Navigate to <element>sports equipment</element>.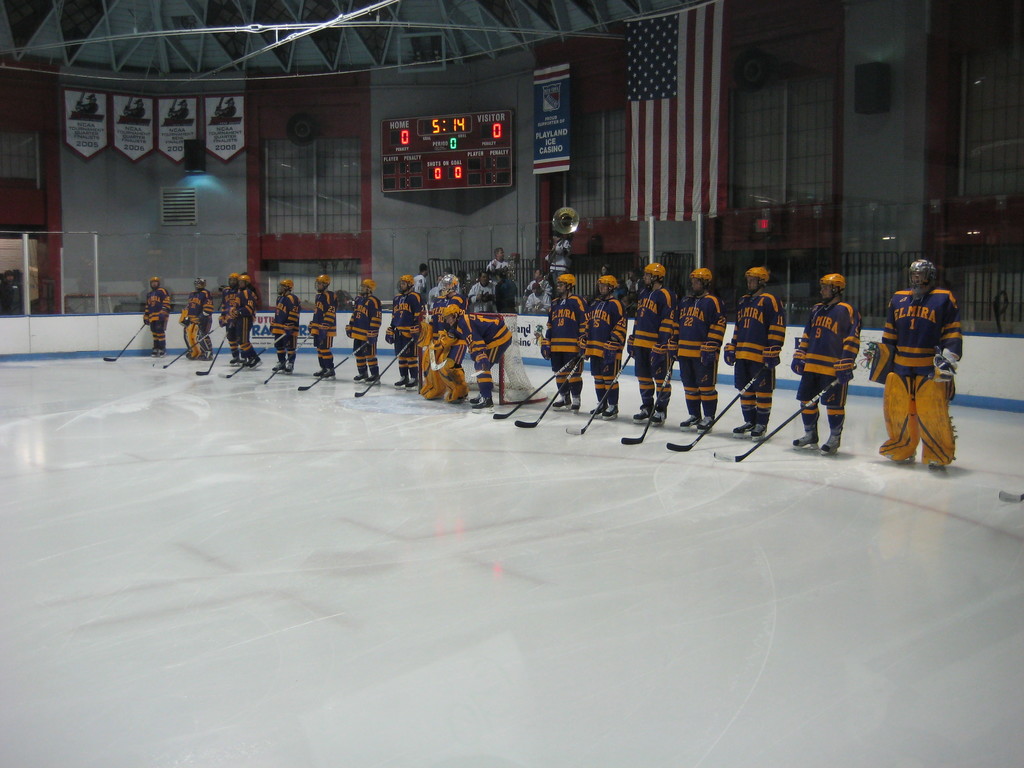
Navigation target: <bbox>556, 273, 575, 295</bbox>.
